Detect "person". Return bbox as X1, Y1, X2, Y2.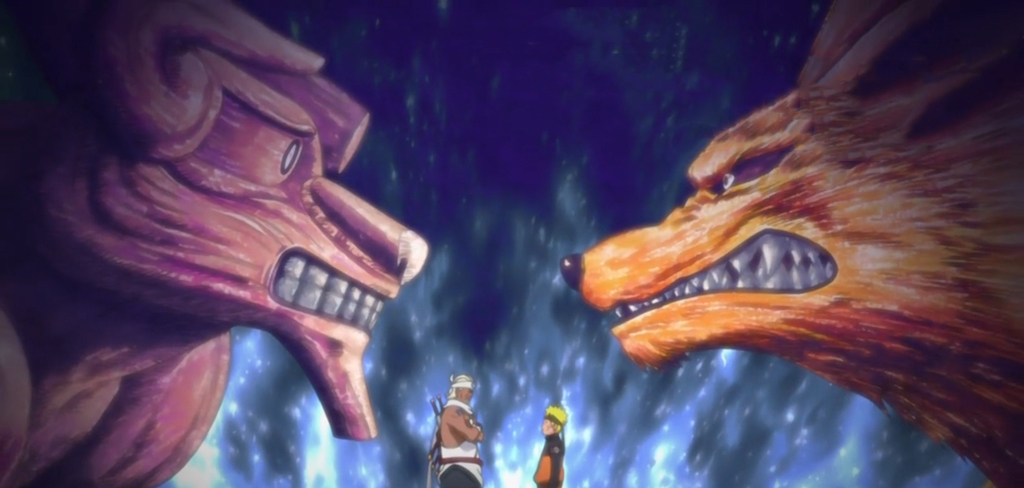
428, 370, 483, 477.
